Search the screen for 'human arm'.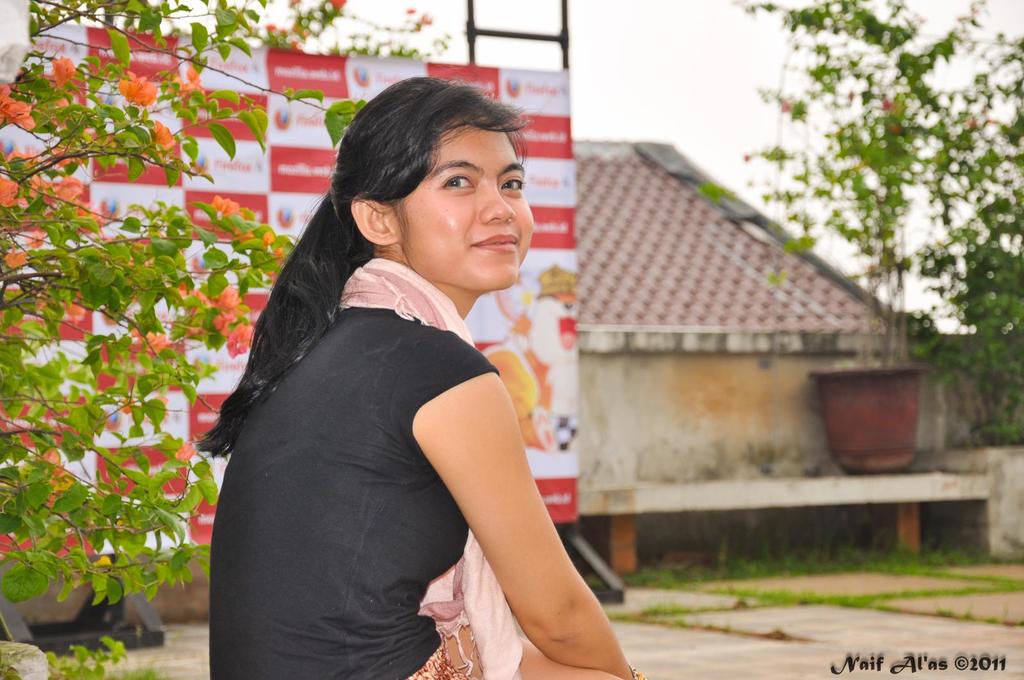
Found at detection(471, 565, 614, 679).
